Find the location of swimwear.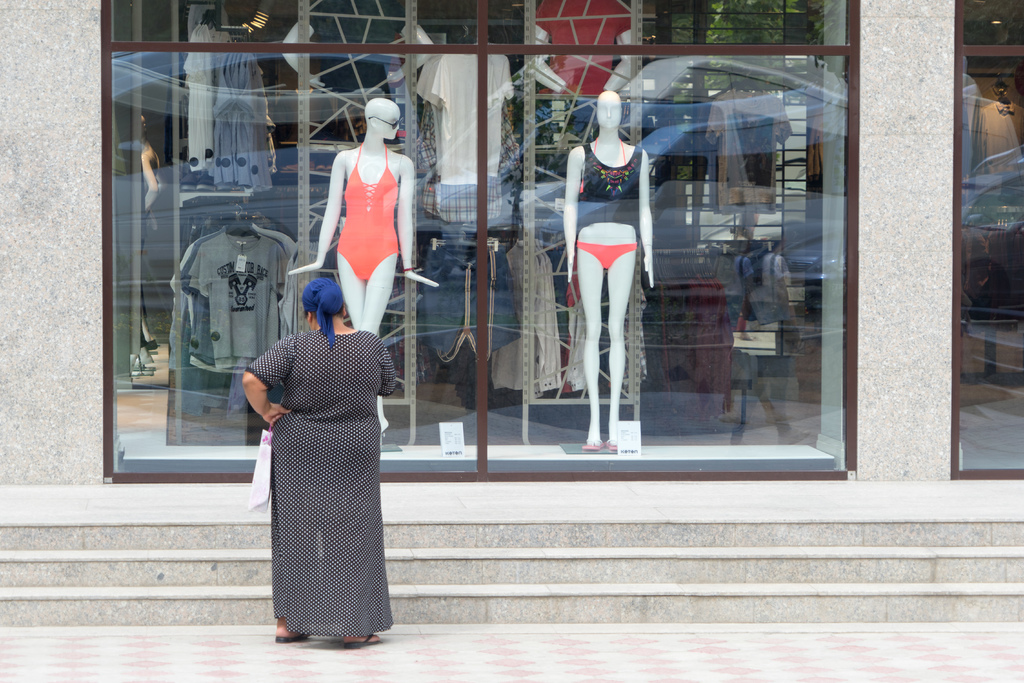
Location: l=337, t=147, r=401, b=280.
